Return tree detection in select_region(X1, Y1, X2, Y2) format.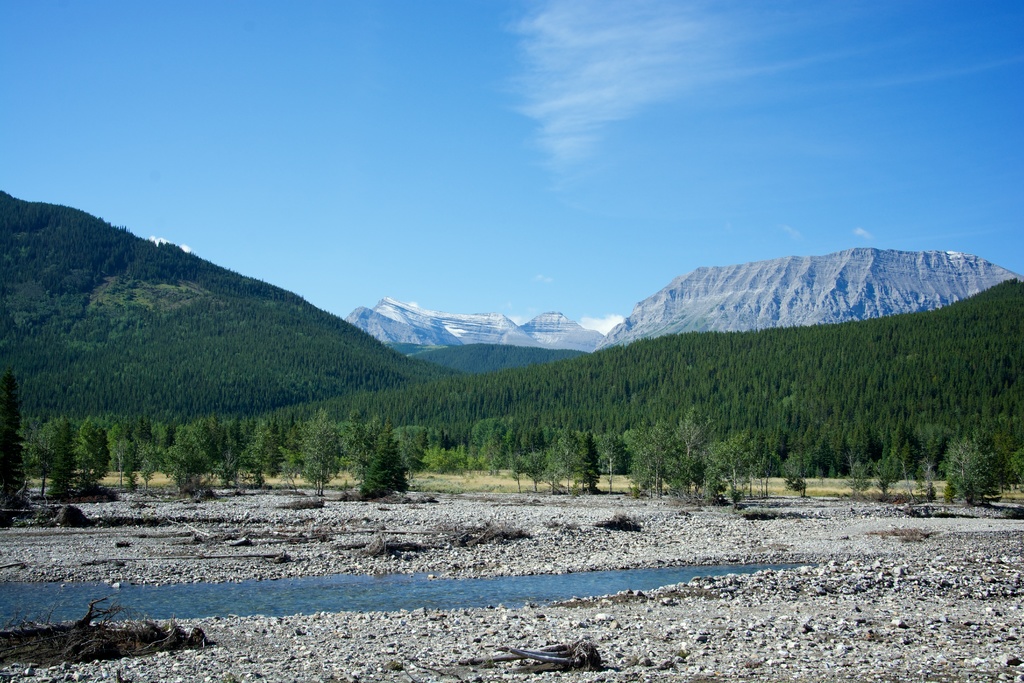
select_region(355, 418, 408, 500).
